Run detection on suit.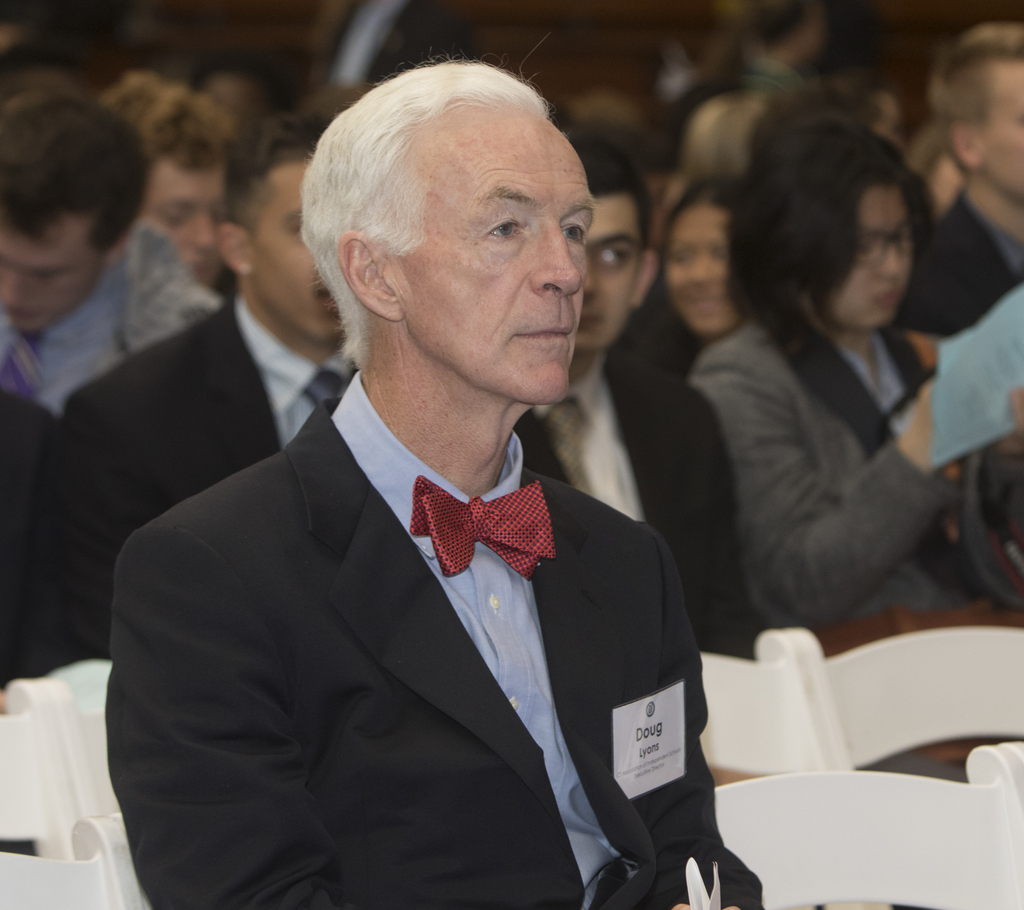
Result: 0:389:83:683.
